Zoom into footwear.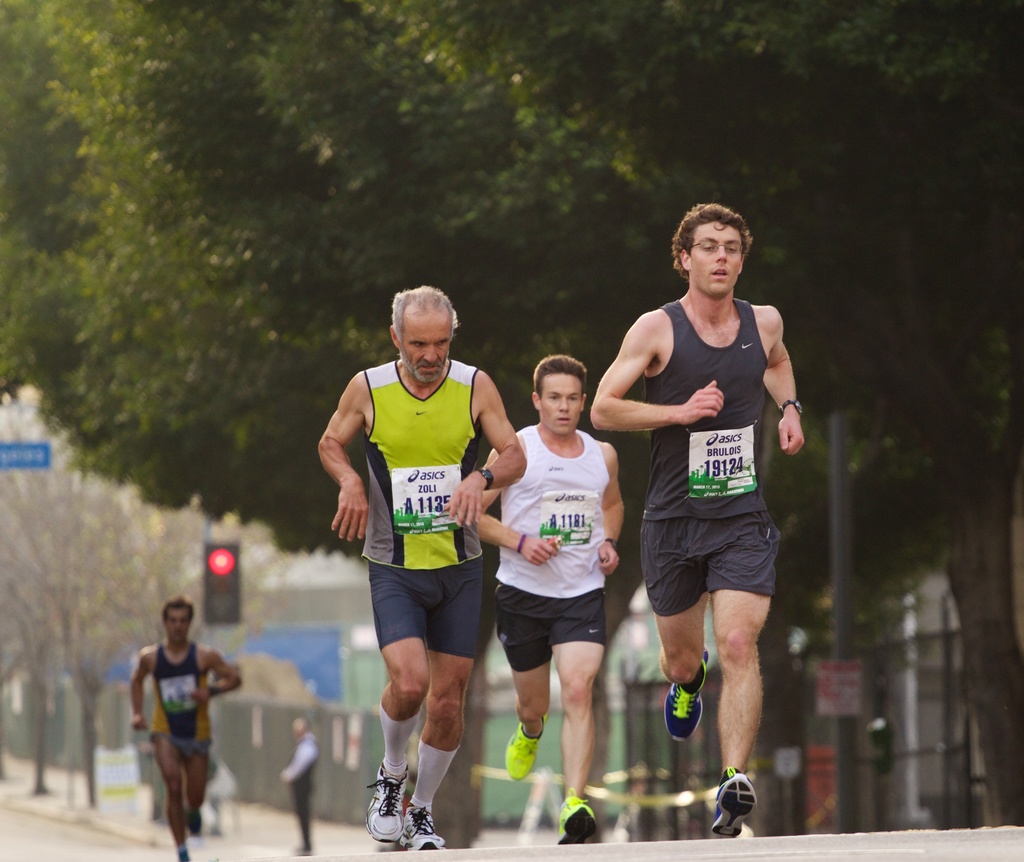
Zoom target: (556, 785, 597, 846).
